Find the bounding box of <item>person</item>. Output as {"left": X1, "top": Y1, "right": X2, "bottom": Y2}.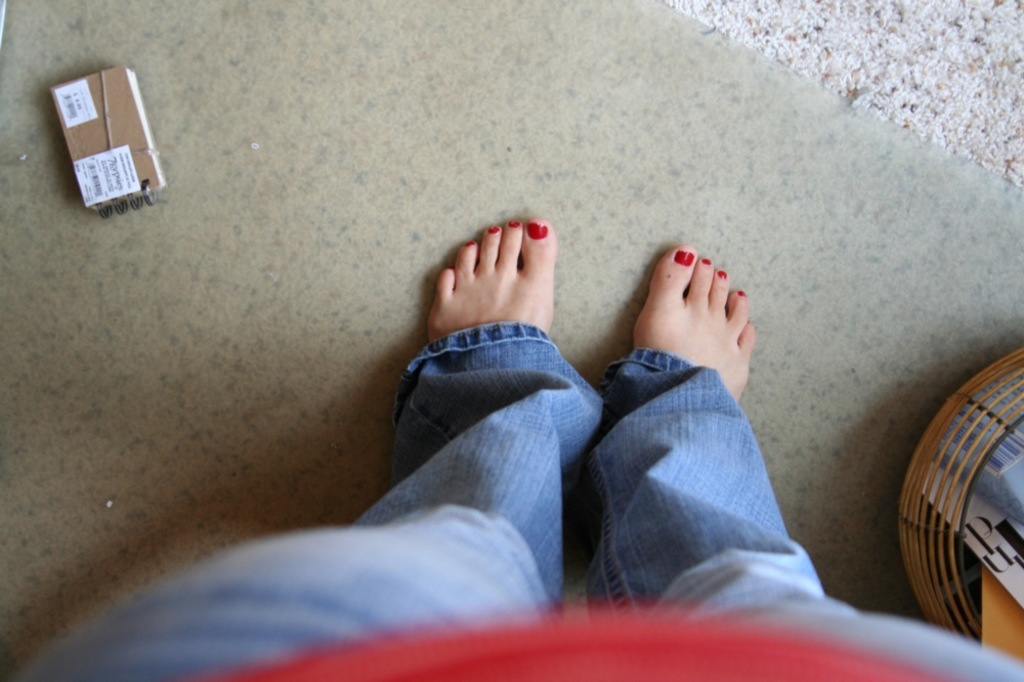
{"left": 24, "top": 215, "right": 1023, "bottom": 681}.
